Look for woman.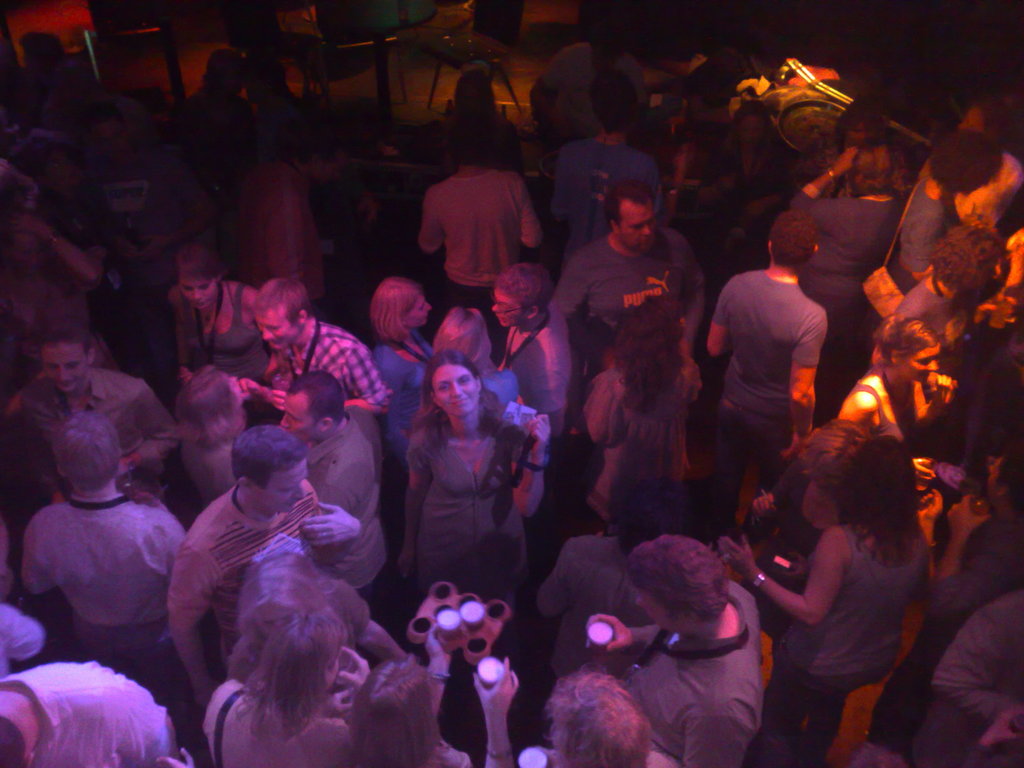
Found: <region>580, 291, 717, 556</region>.
